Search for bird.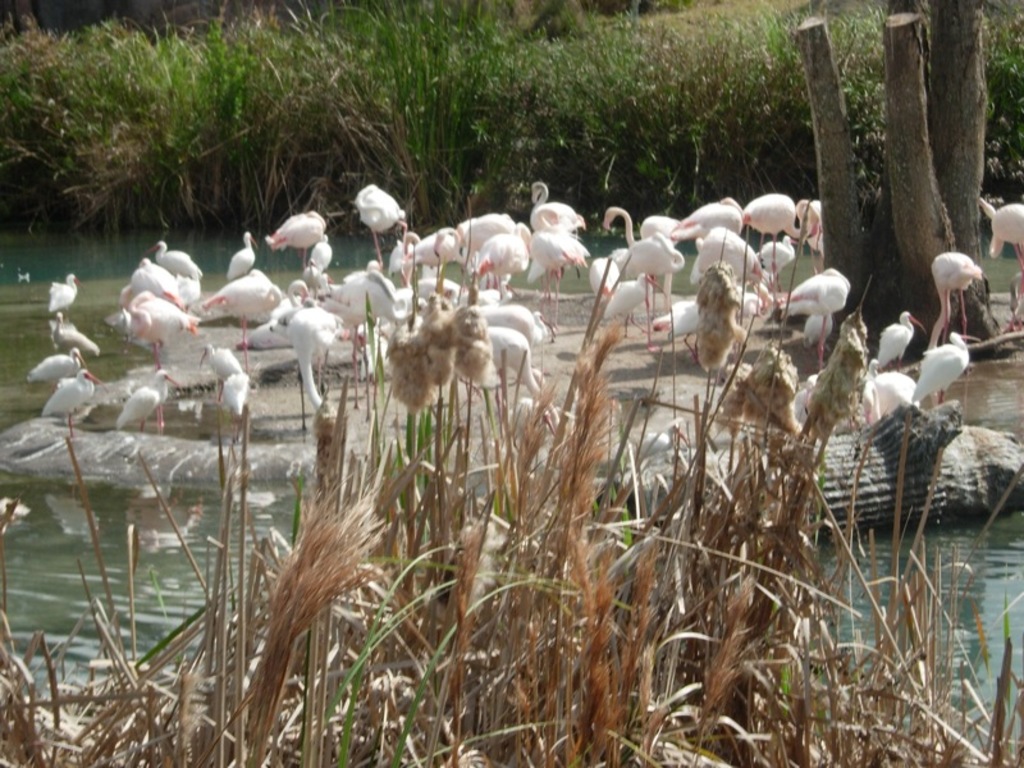
Found at [800, 204, 824, 265].
